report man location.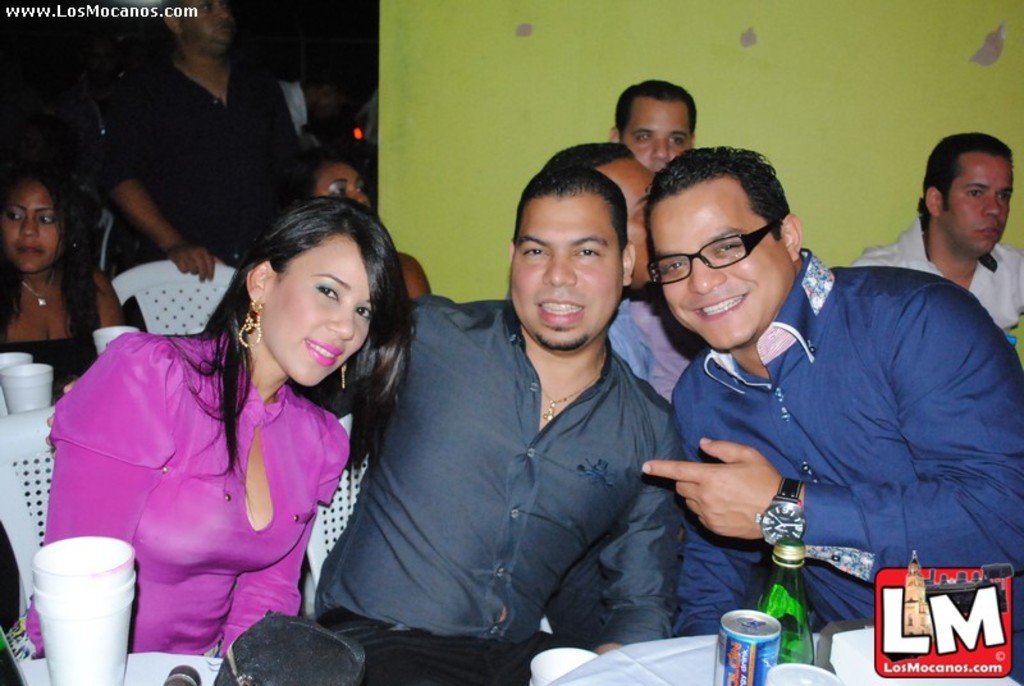
Report: <region>534, 128, 716, 413</region>.
